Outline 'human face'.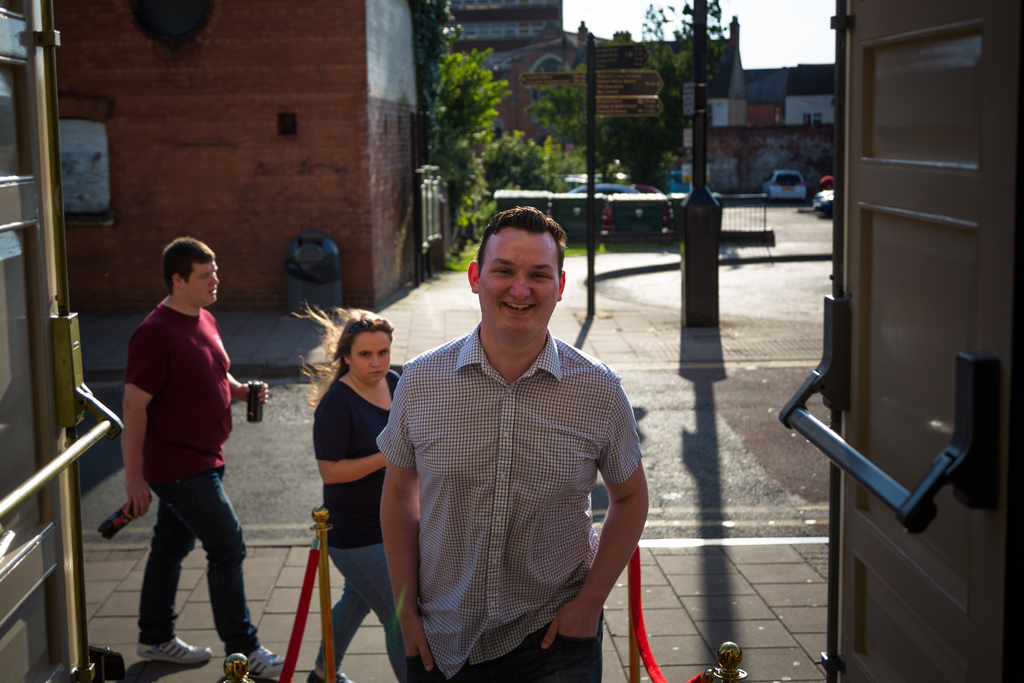
Outline: detection(347, 331, 391, 384).
